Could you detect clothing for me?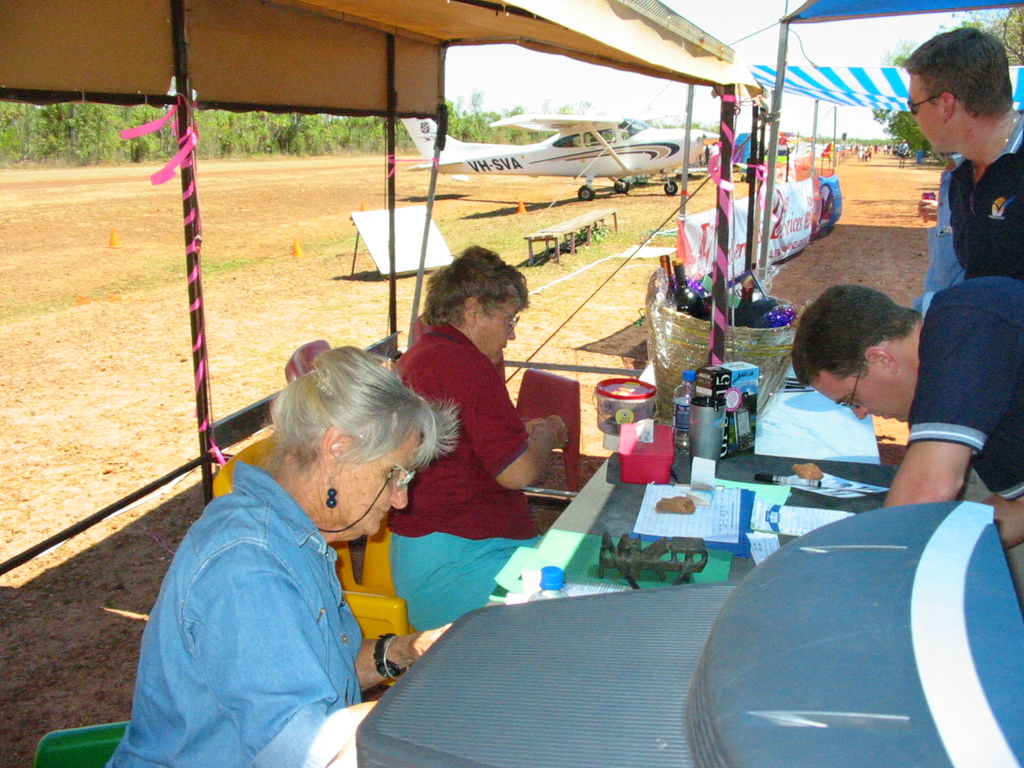
Detection result: crop(390, 324, 551, 637).
